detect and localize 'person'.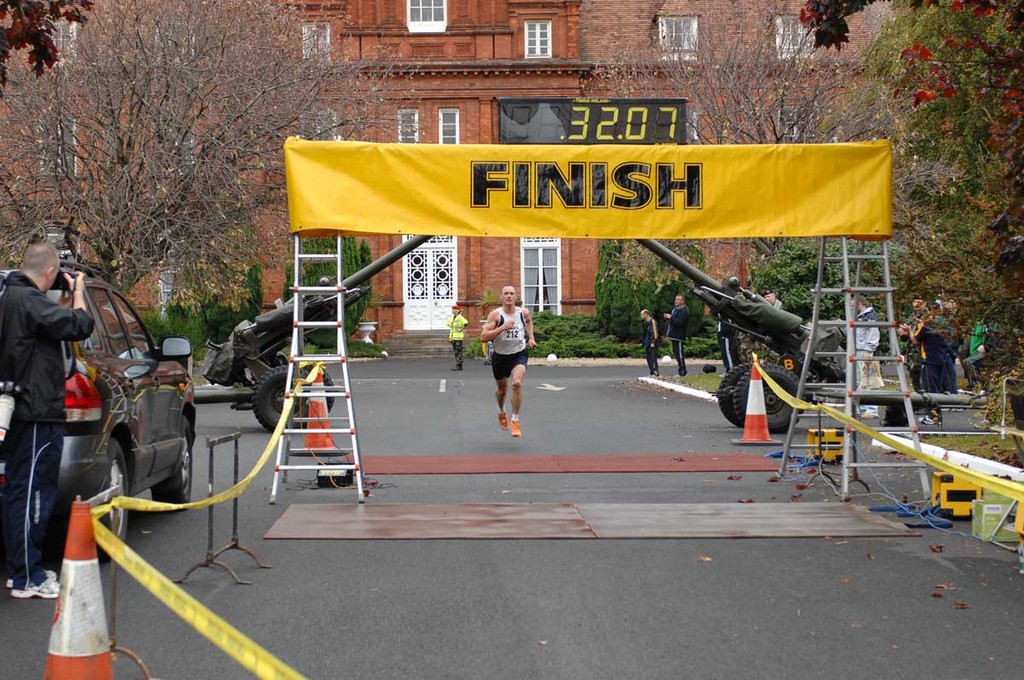
Localized at pyautogui.locateOnScreen(0, 239, 92, 596).
